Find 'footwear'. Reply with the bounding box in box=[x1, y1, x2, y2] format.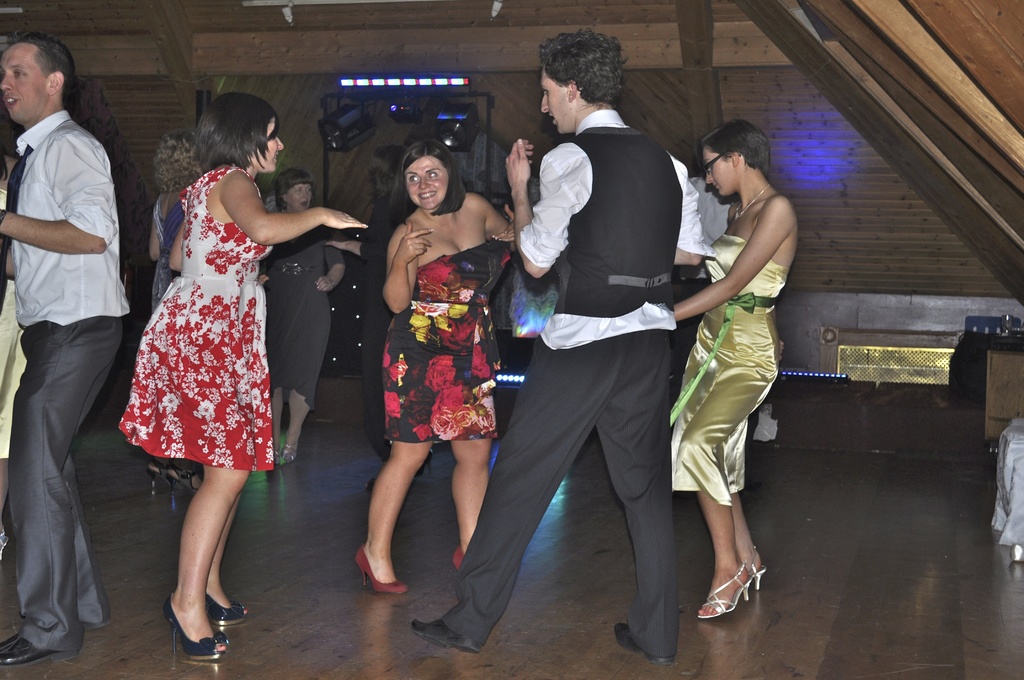
box=[614, 620, 669, 665].
